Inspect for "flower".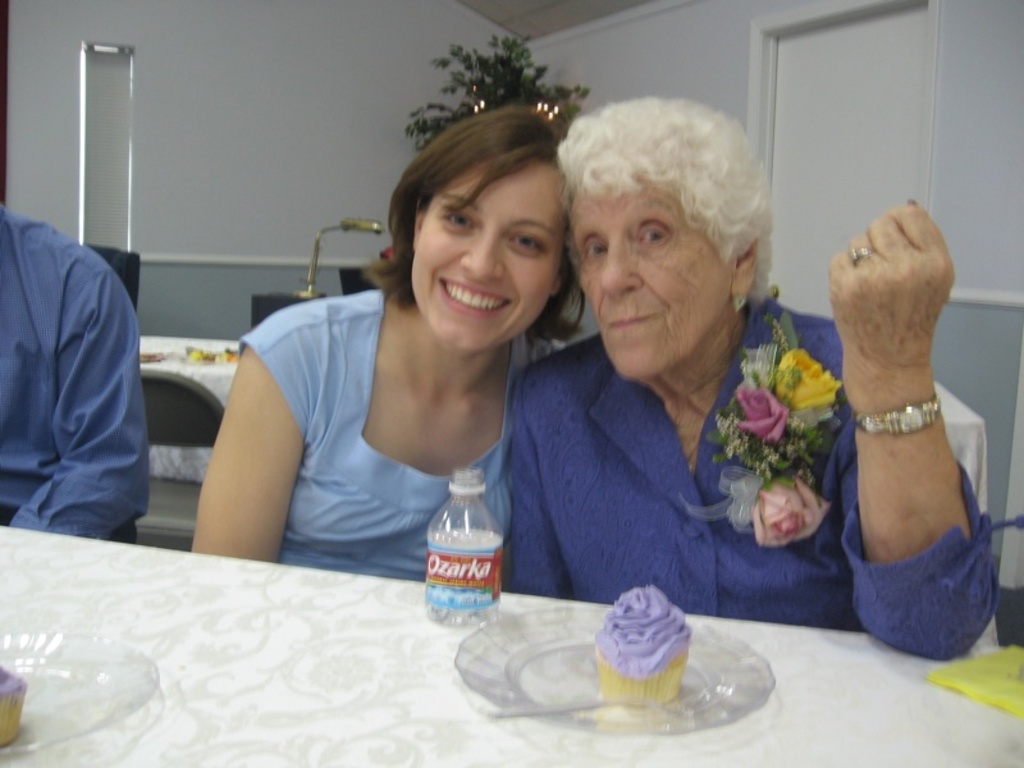
Inspection: <box>591,585,695,680</box>.
